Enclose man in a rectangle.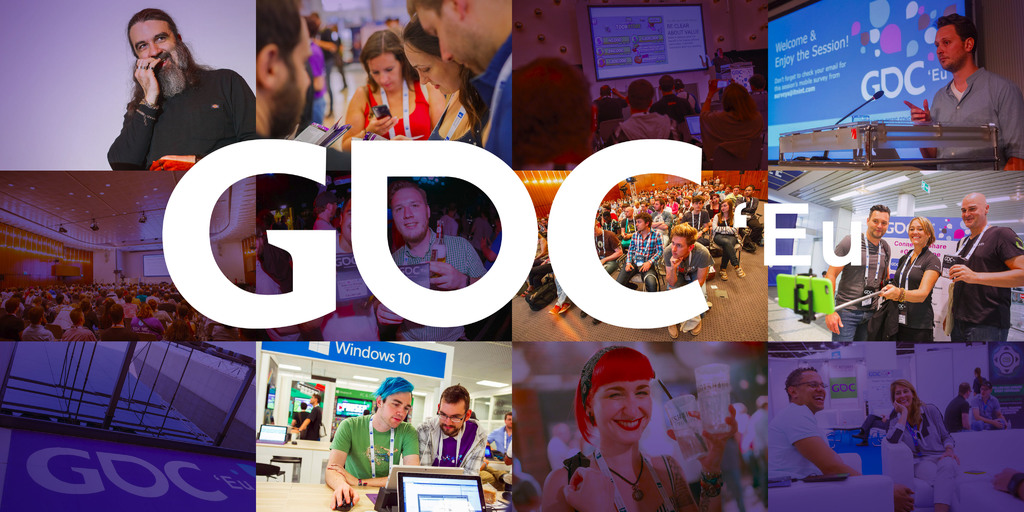
select_region(409, 0, 516, 166).
